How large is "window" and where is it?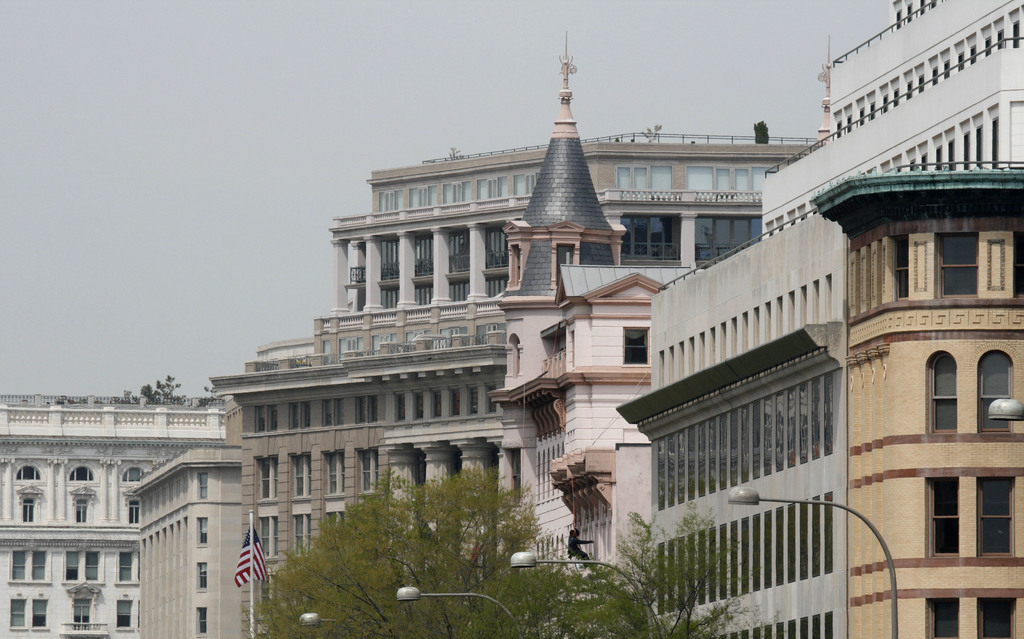
Bounding box: pyautogui.locateOnScreen(977, 597, 1015, 638).
